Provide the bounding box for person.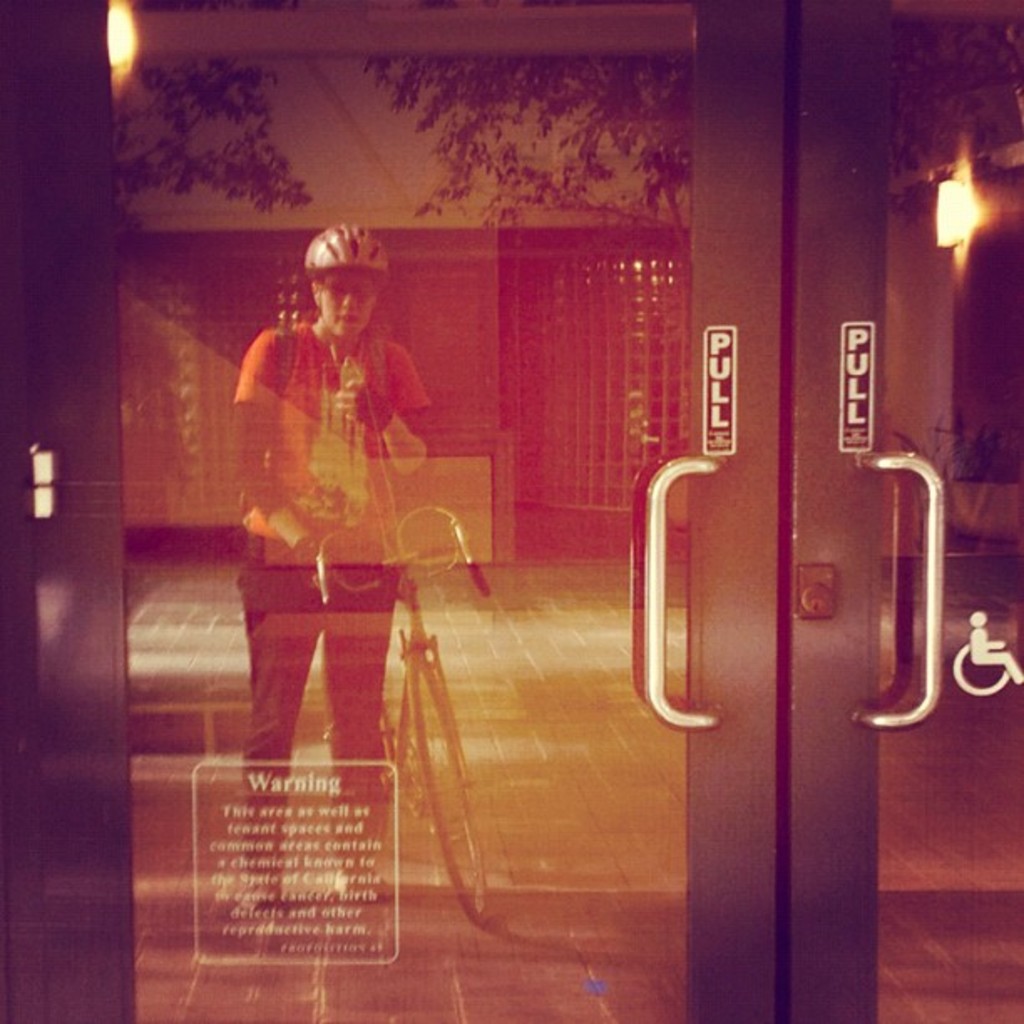
234, 218, 430, 912.
